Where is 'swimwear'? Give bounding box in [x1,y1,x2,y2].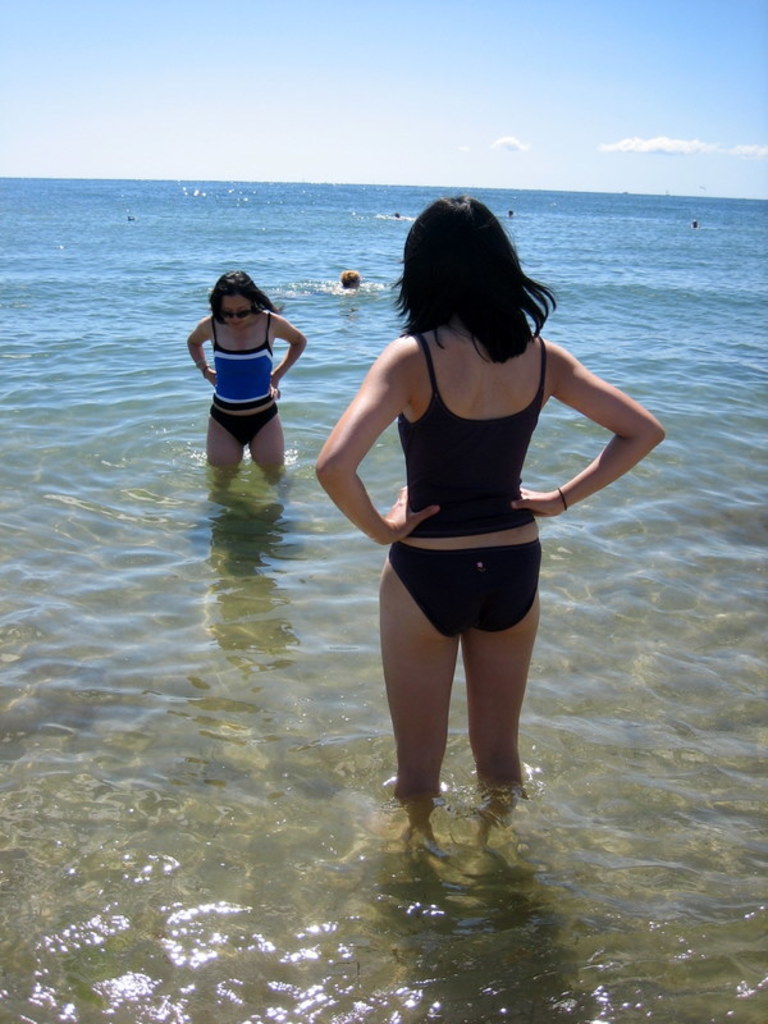
[394,326,547,541].
